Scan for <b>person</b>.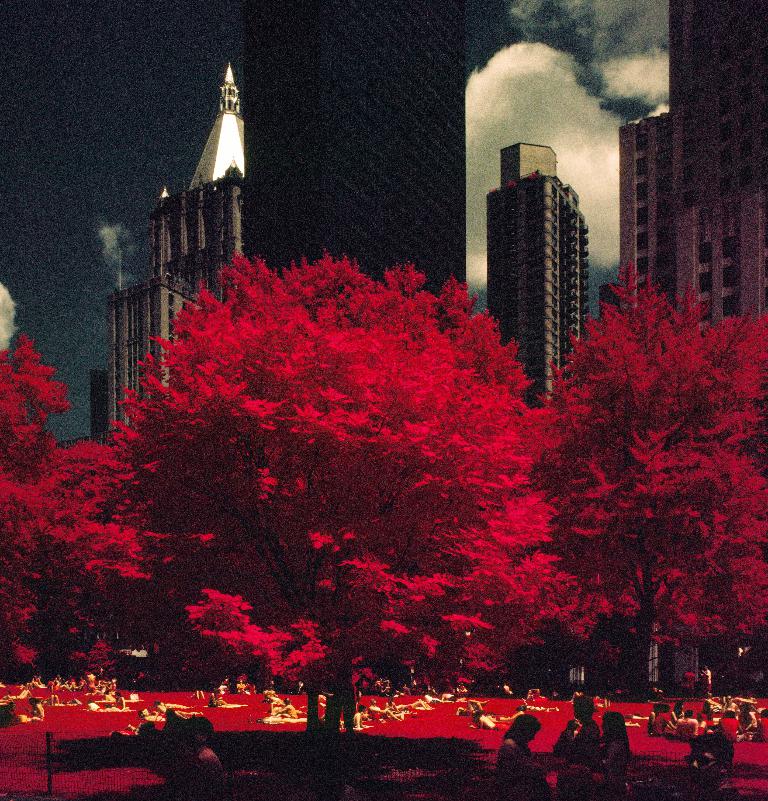
Scan result: crop(207, 688, 230, 709).
